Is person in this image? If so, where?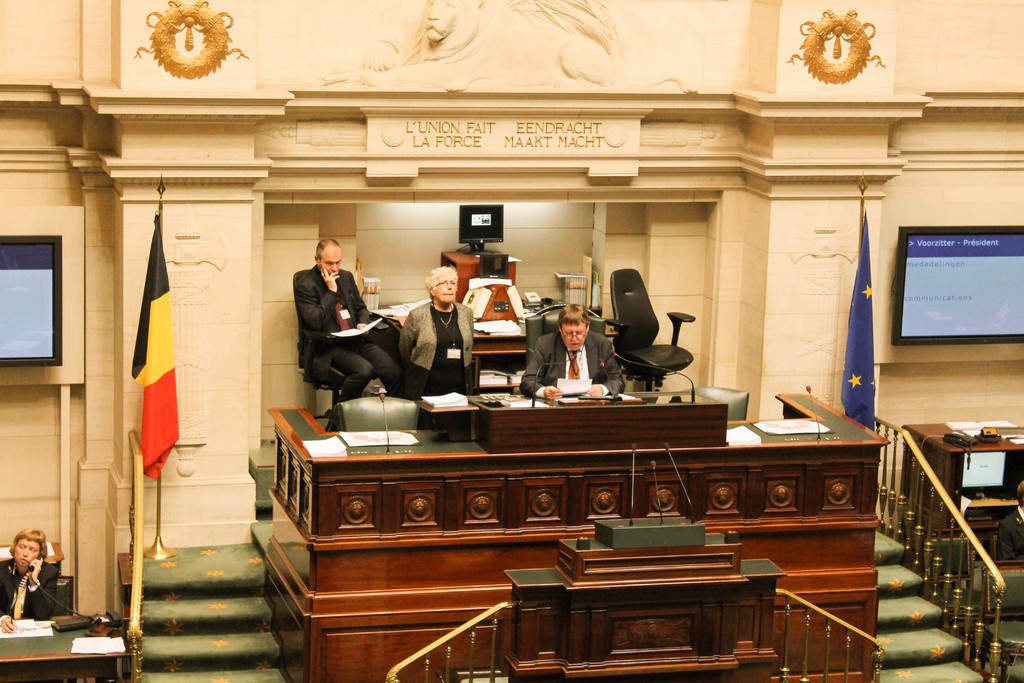
Yes, at [x1=519, y1=304, x2=624, y2=400].
